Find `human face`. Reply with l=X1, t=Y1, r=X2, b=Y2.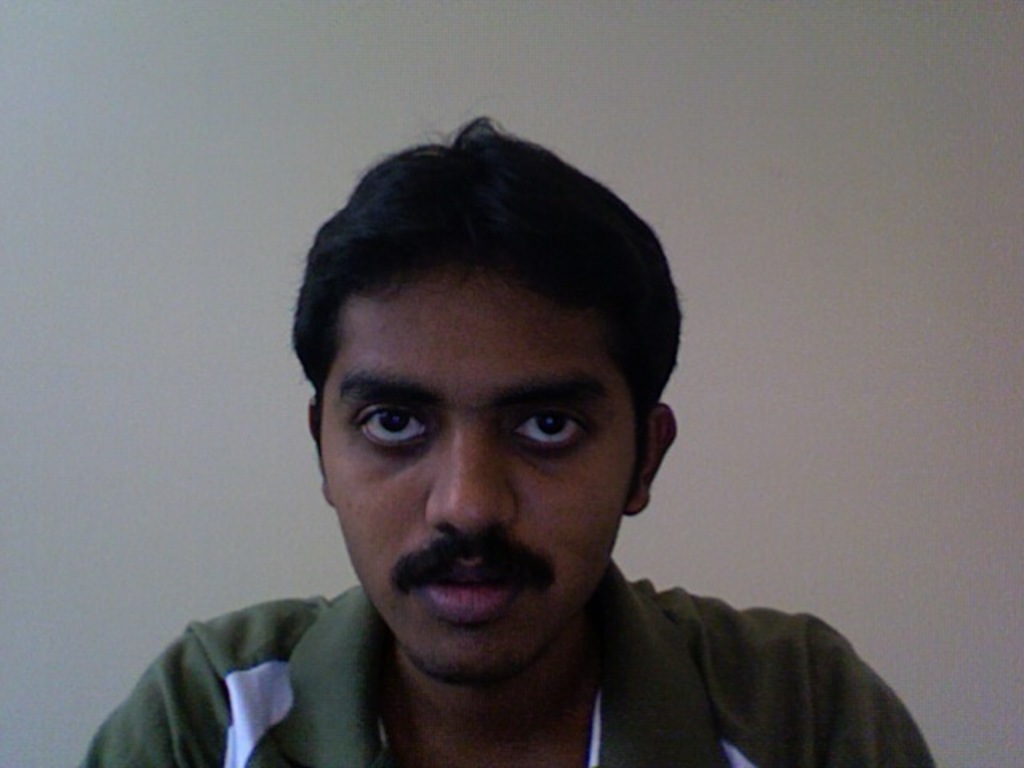
l=318, t=267, r=643, b=680.
